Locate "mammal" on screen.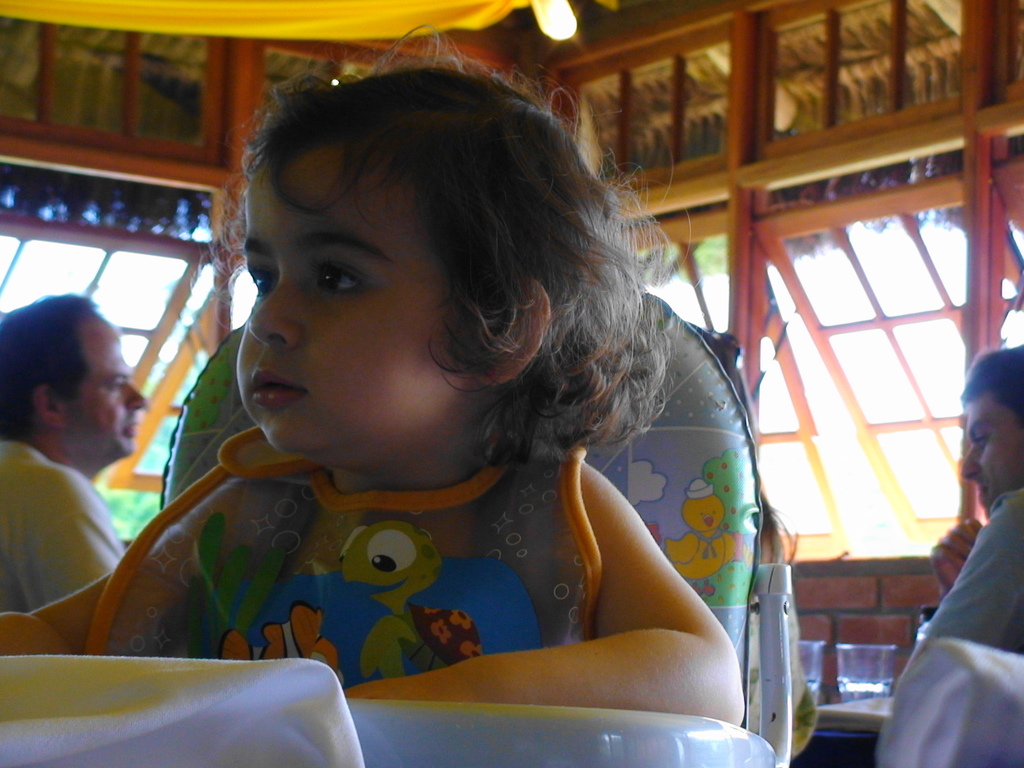
On screen at crop(0, 297, 146, 611).
